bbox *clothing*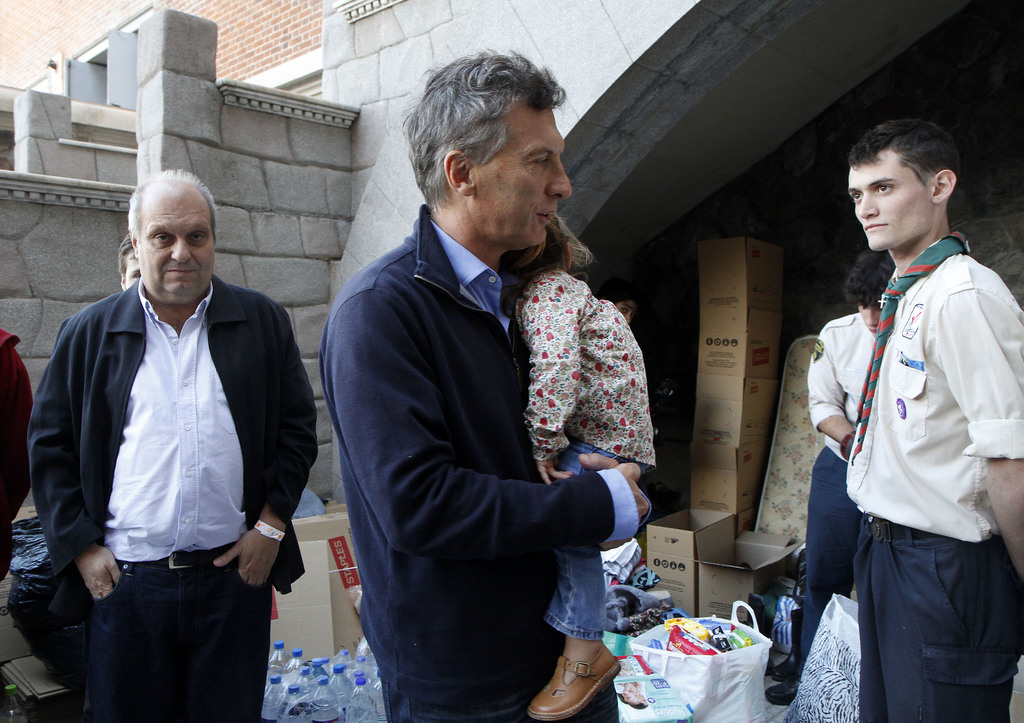
left=514, top=268, right=656, bottom=644
